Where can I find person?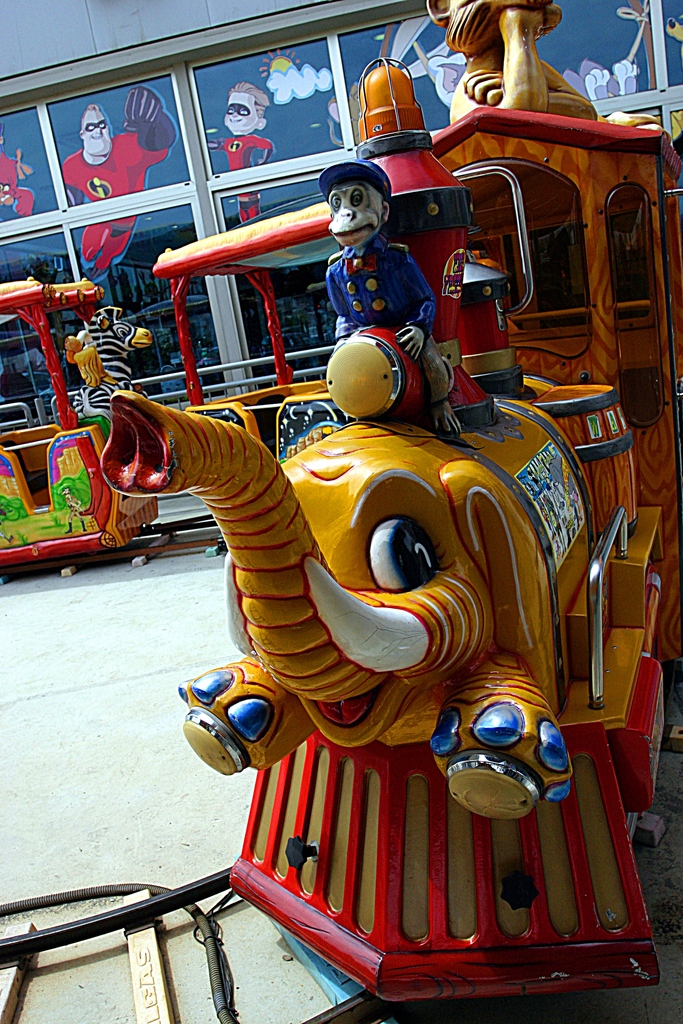
You can find it at [x1=324, y1=157, x2=466, y2=439].
